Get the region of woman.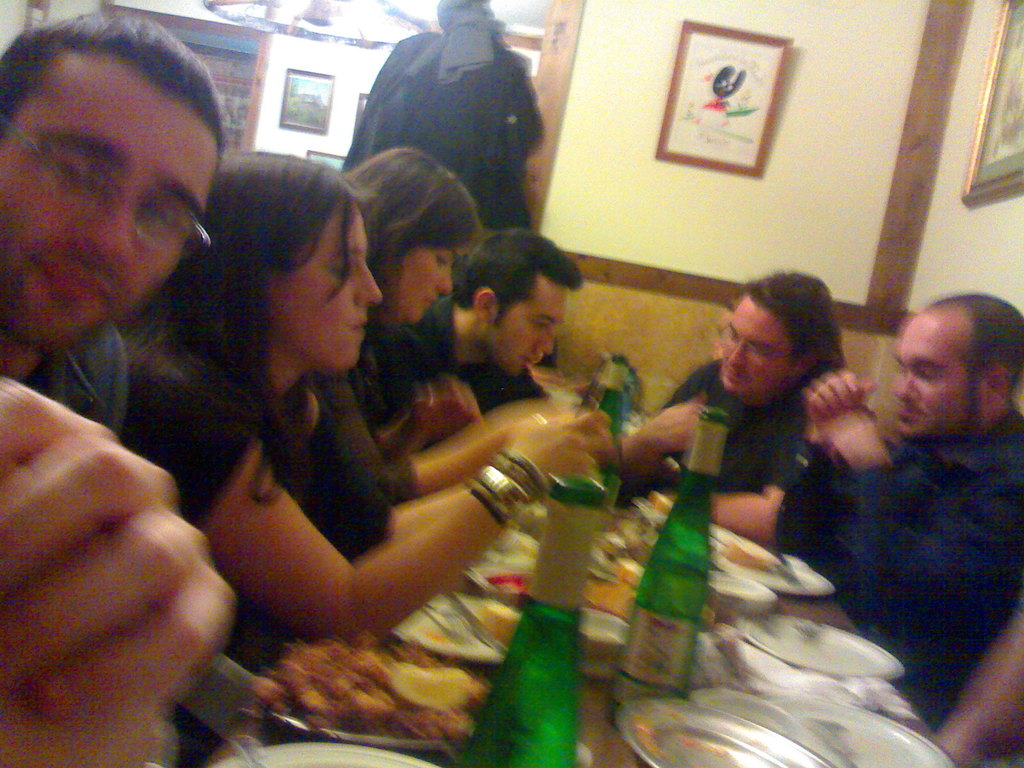
{"left": 260, "top": 136, "right": 589, "bottom": 543}.
